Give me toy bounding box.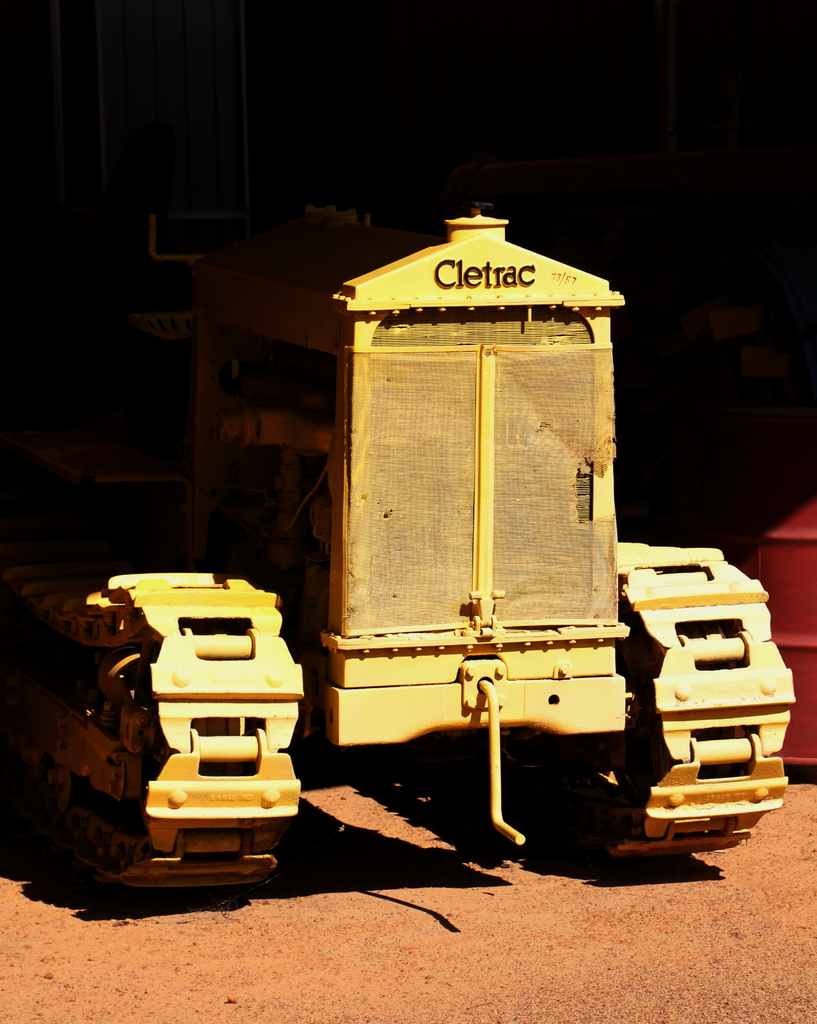
<region>0, 140, 808, 871</region>.
